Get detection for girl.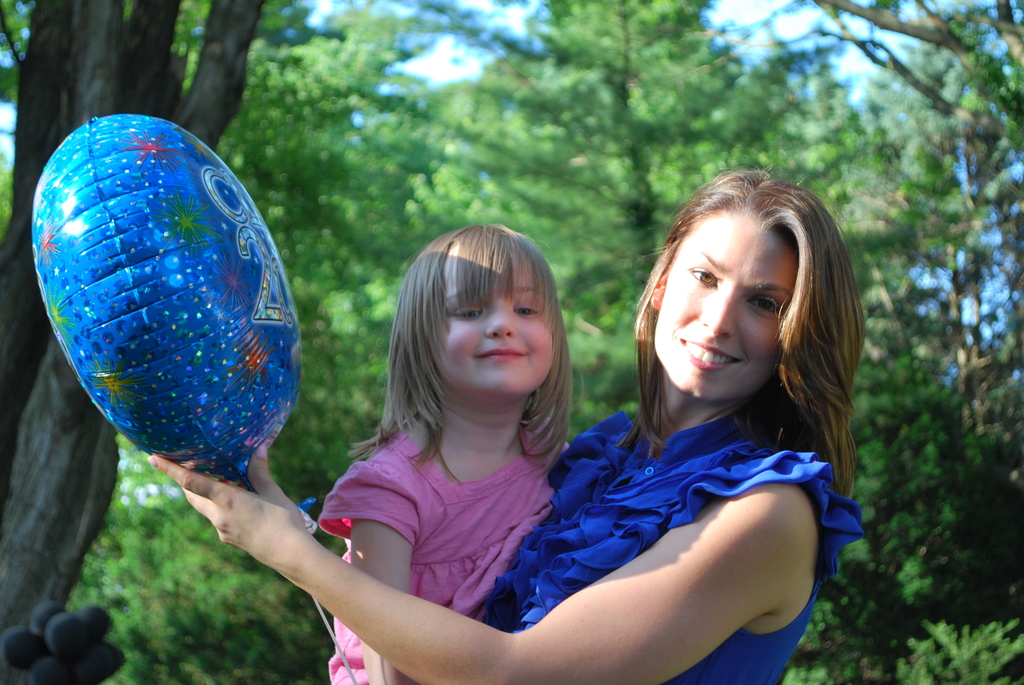
Detection: 316, 221, 585, 684.
